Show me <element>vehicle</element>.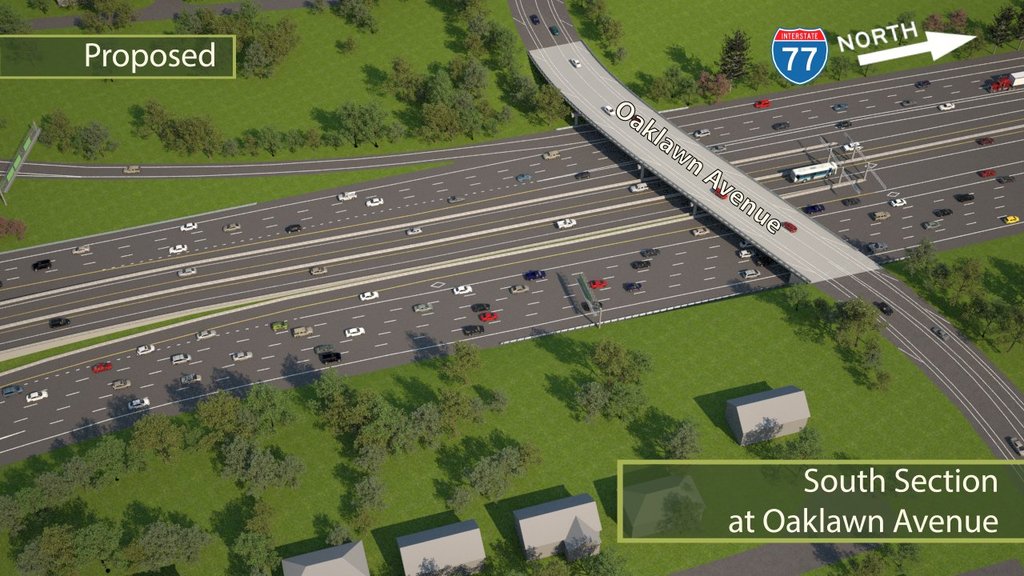
<element>vehicle</element> is here: bbox=[744, 266, 759, 278].
